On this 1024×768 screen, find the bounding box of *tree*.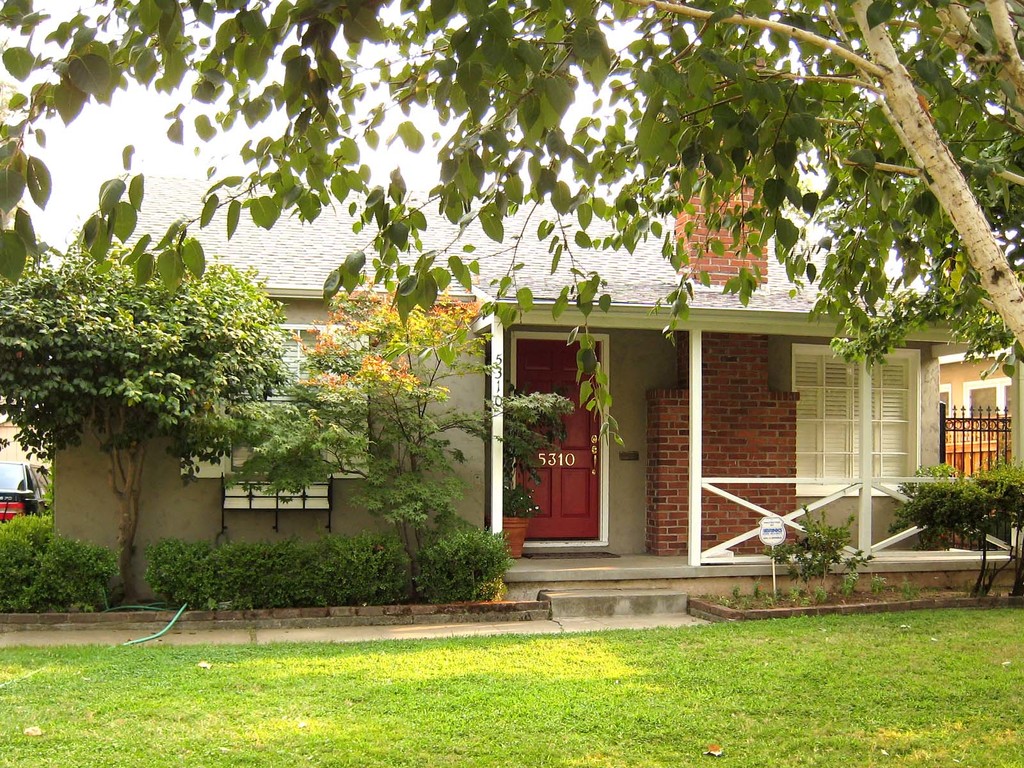
Bounding box: bbox=[498, 387, 577, 519].
